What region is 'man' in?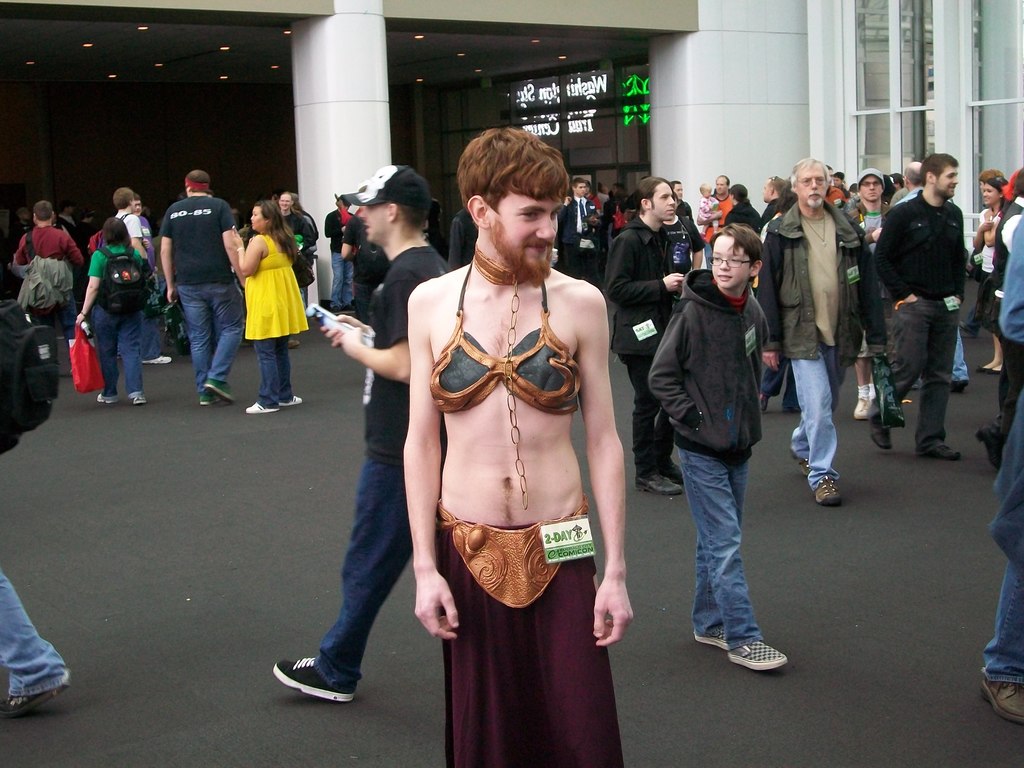
bbox=(666, 179, 694, 223).
